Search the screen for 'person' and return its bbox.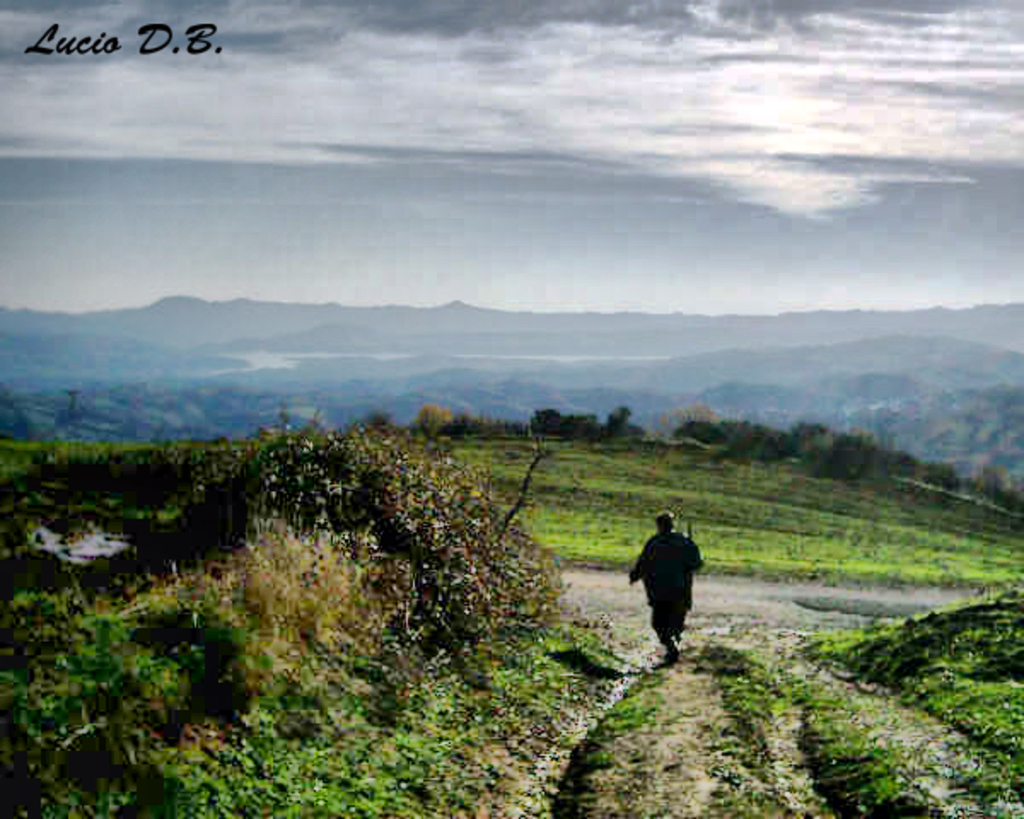
Found: bbox(628, 508, 701, 665).
